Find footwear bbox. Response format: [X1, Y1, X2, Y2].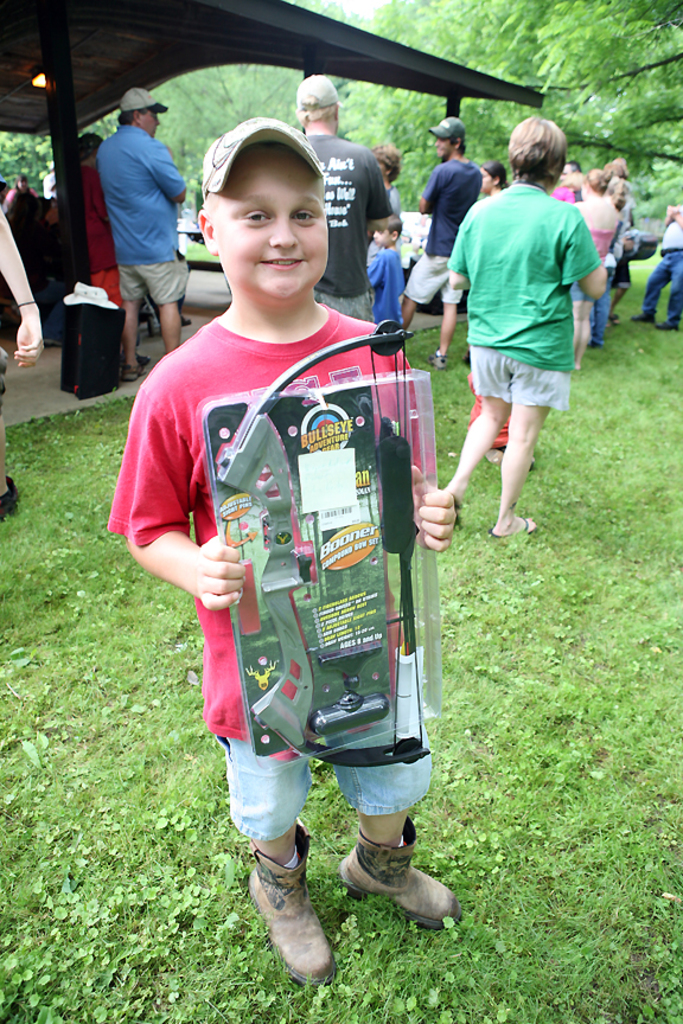
[429, 346, 446, 369].
